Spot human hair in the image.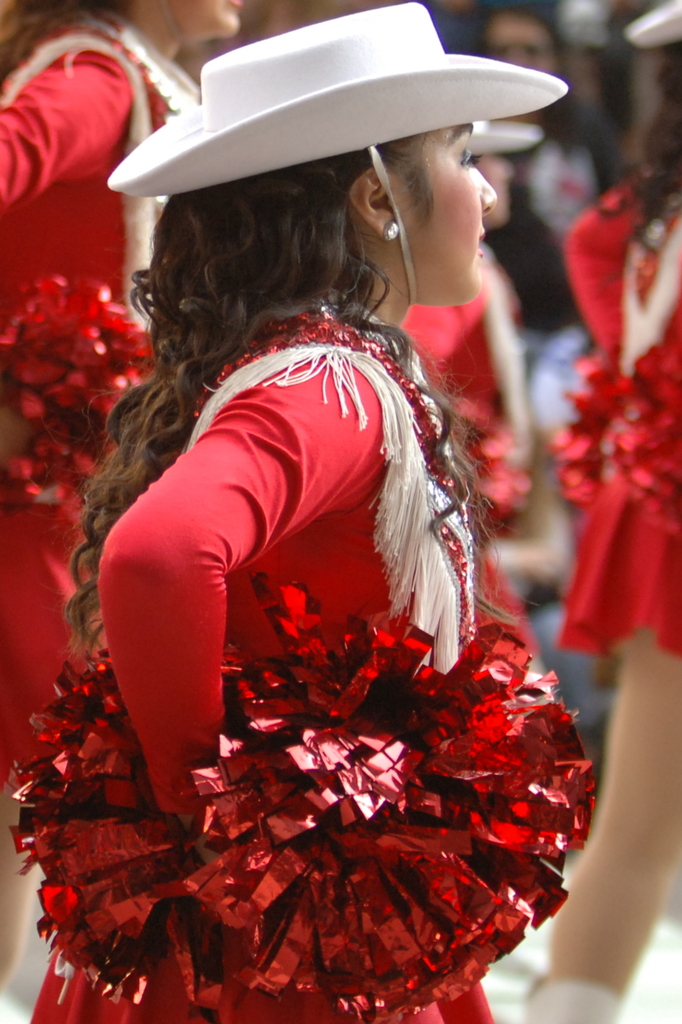
human hair found at bbox=[462, 0, 583, 138].
